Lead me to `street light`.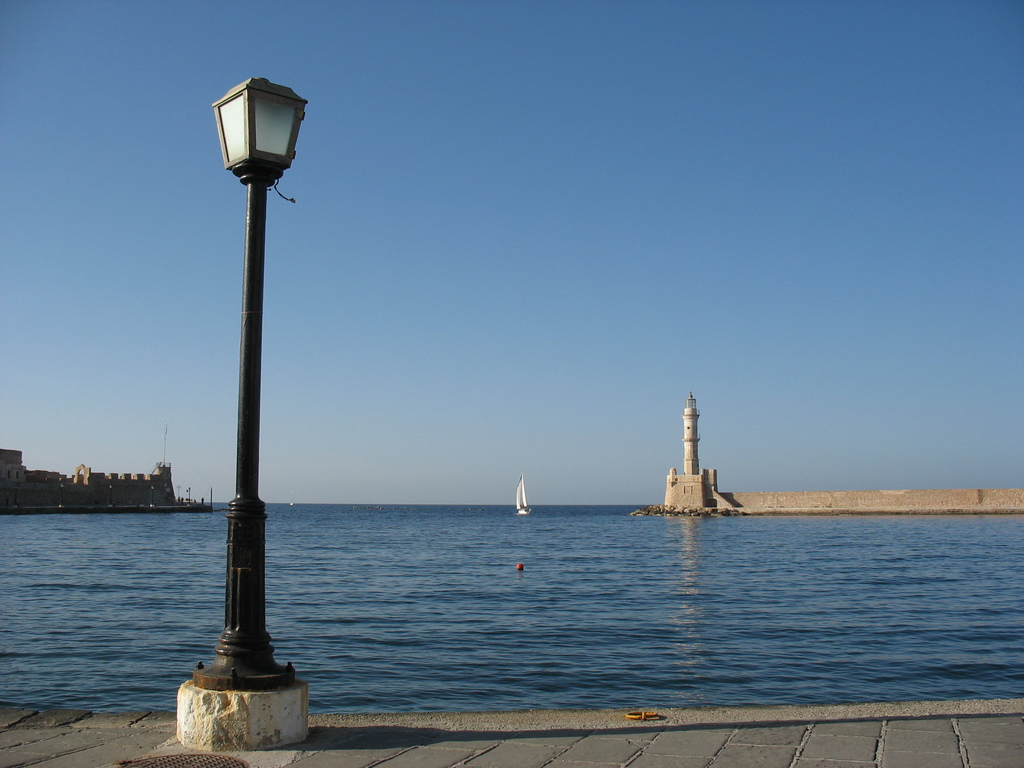
Lead to l=167, t=63, r=338, b=719.
